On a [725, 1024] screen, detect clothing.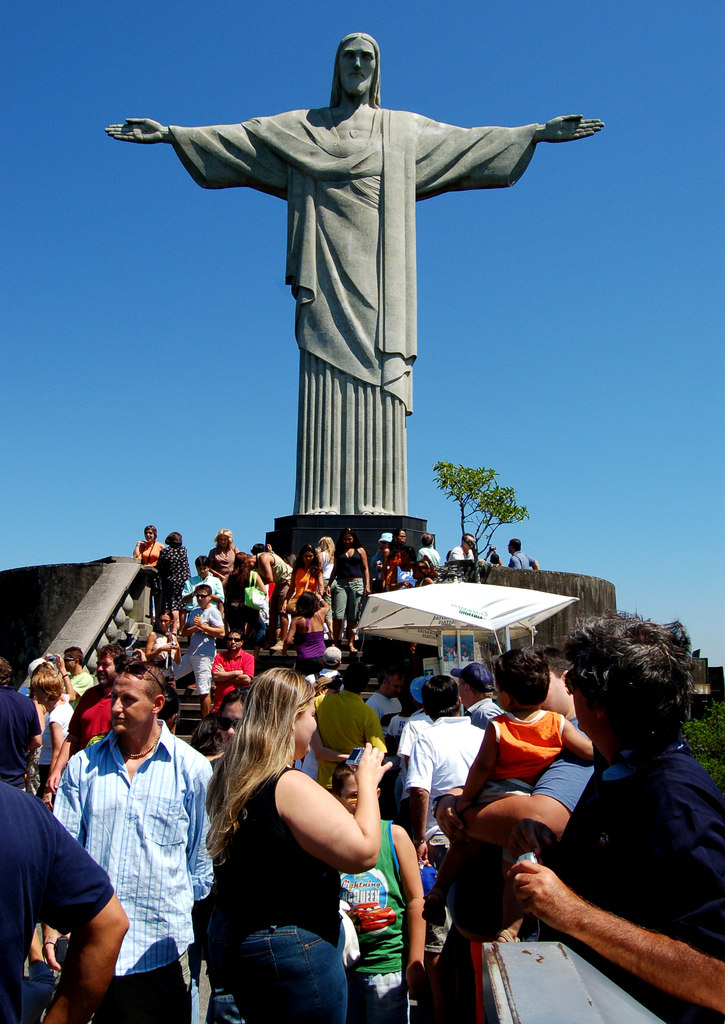
bbox=[377, 724, 412, 806].
